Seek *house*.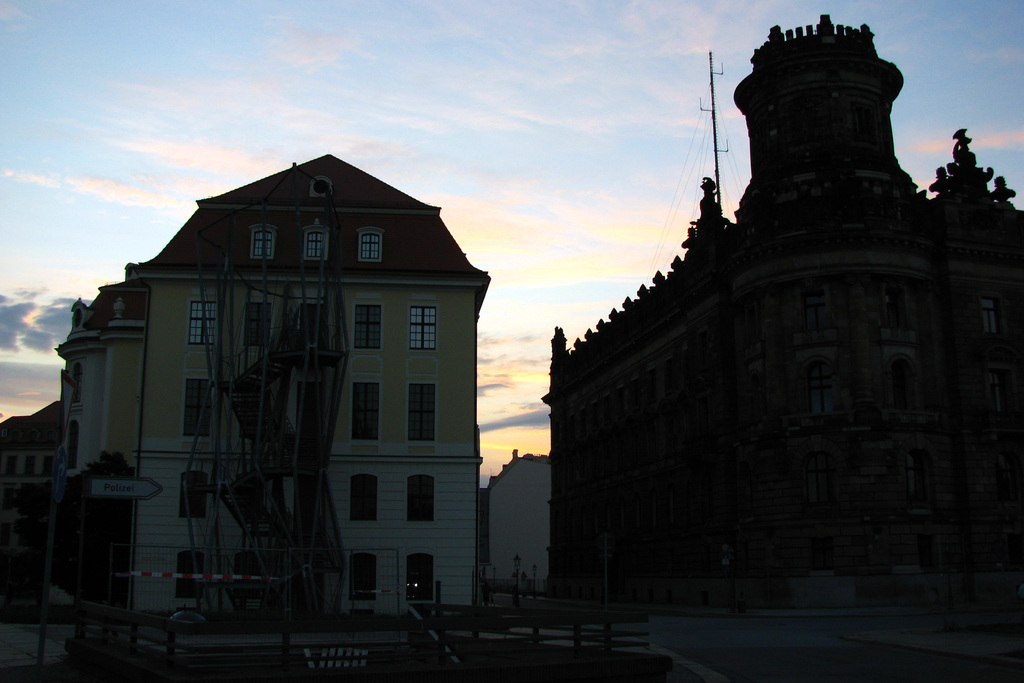
bbox(1, 416, 56, 621).
